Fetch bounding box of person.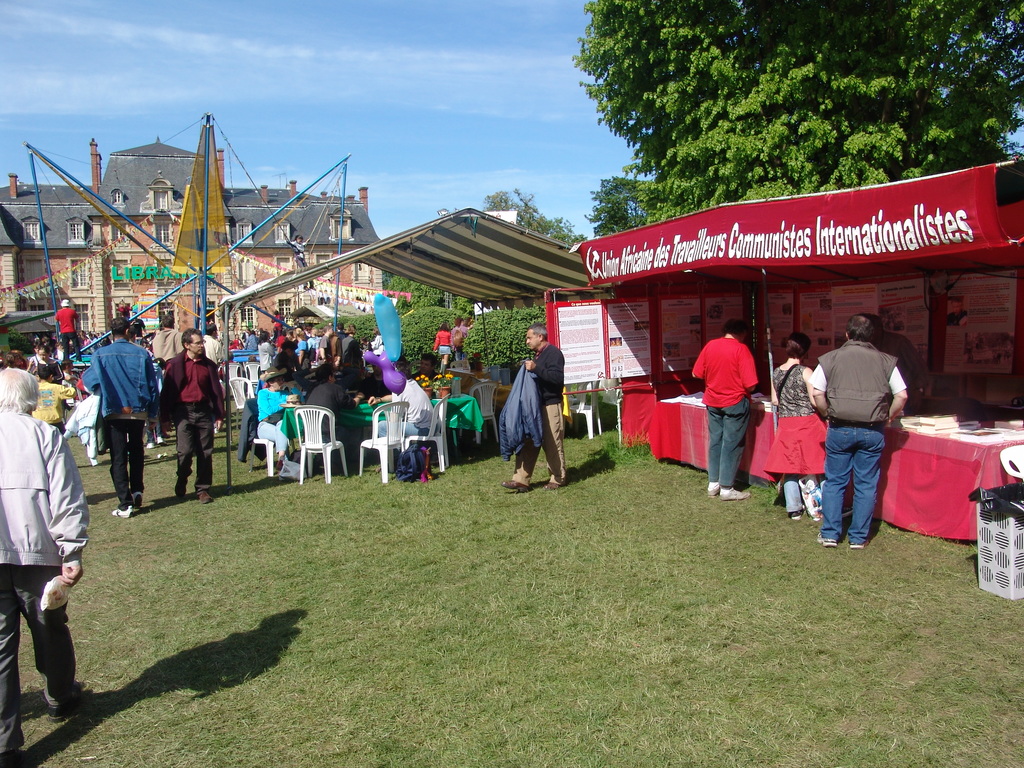
Bbox: bbox=[803, 316, 900, 556].
